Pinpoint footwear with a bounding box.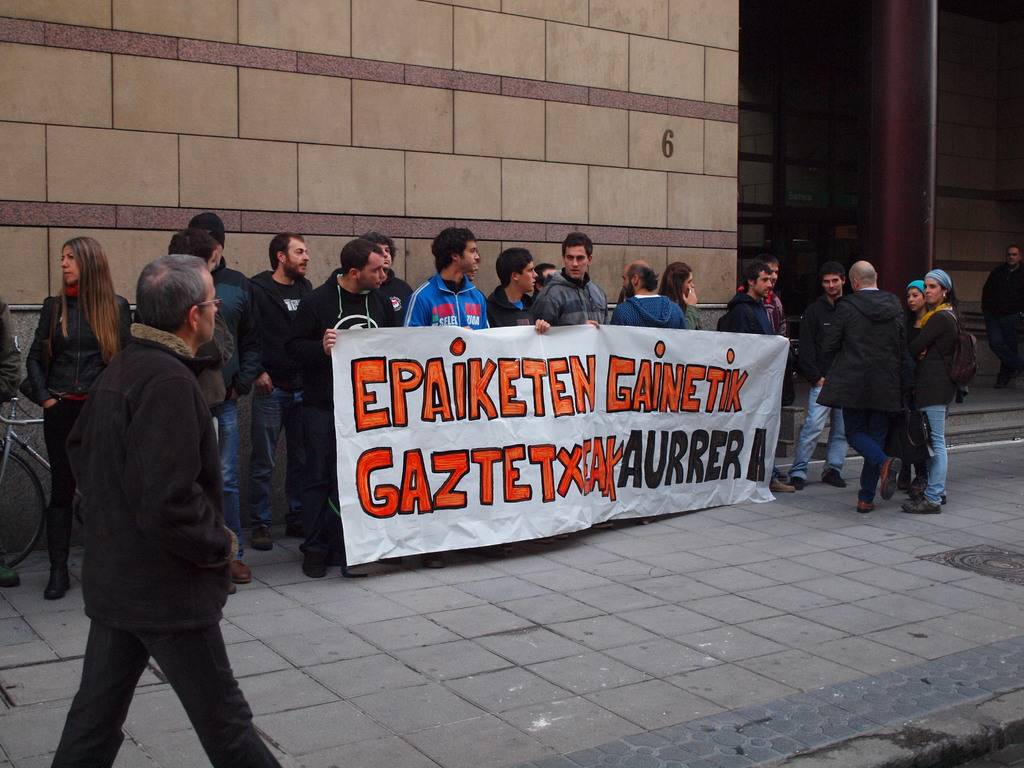
(left=228, top=559, right=252, bottom=582).
